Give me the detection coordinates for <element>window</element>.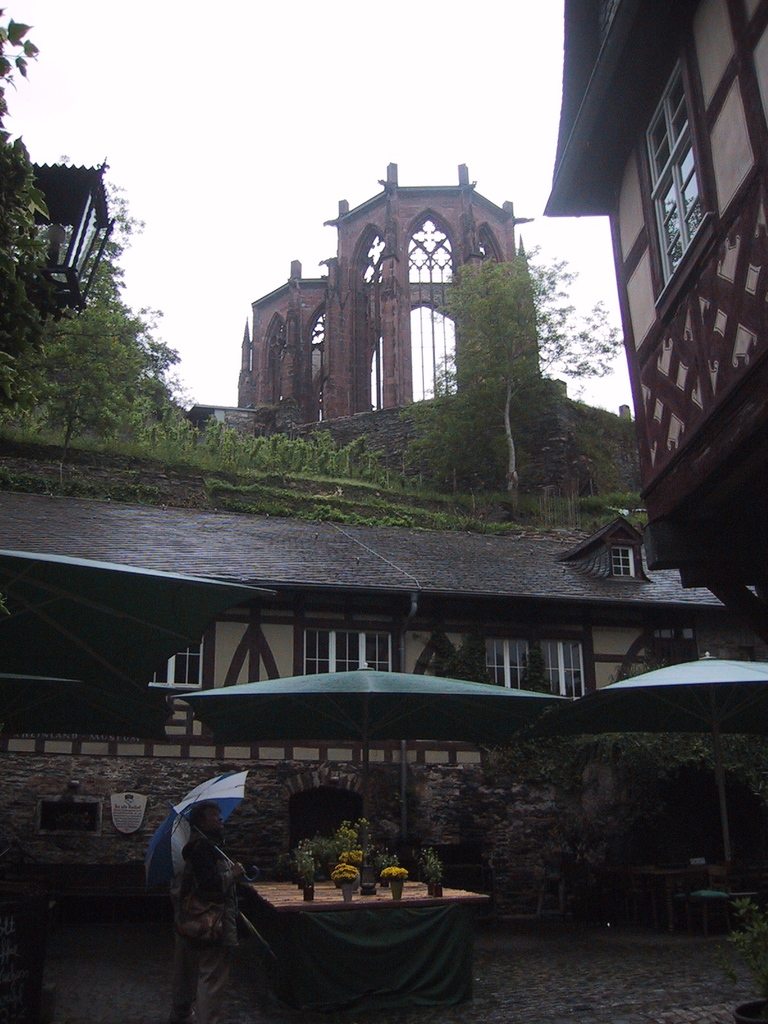
610 547 634 578.
